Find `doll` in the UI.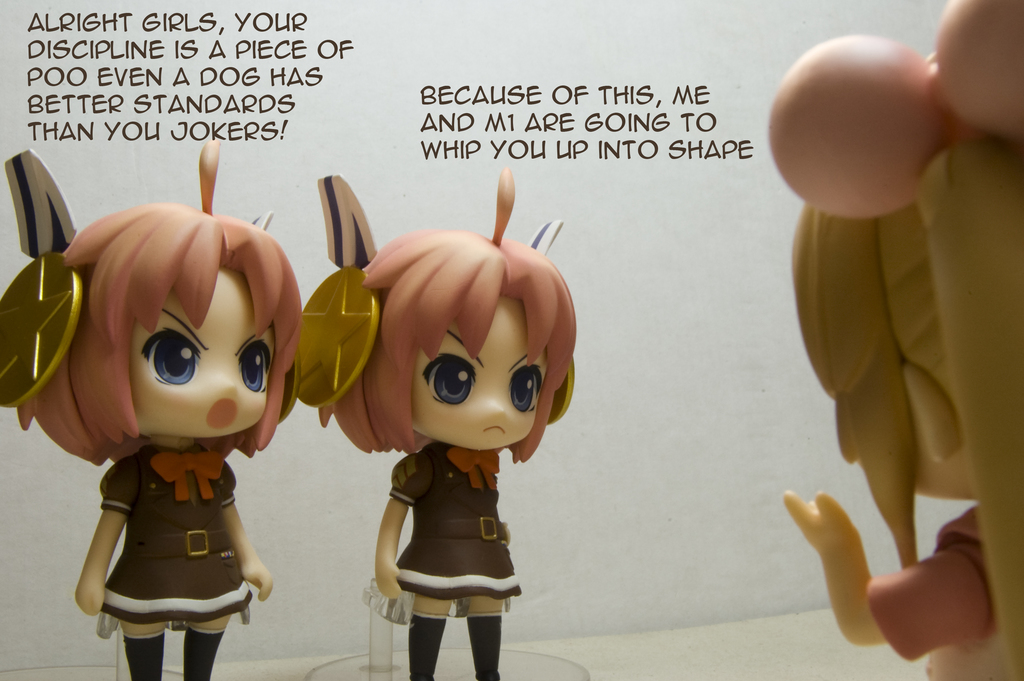
UI element at box(296, 170, 581, 680).
